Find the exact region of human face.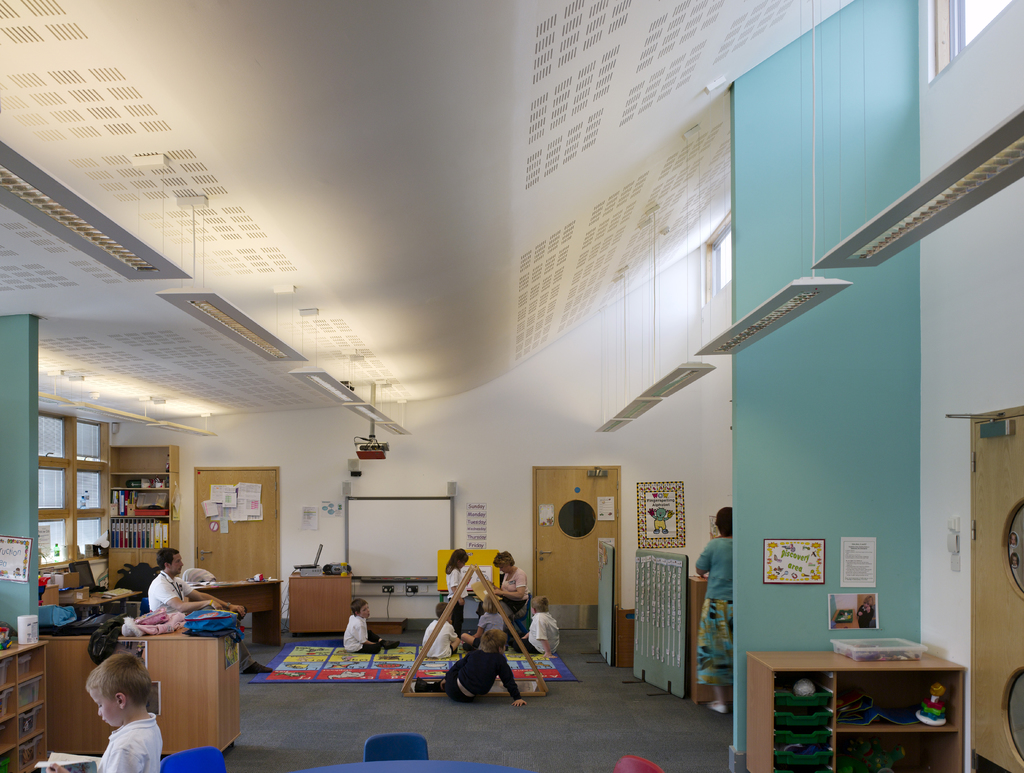
Exact region: <bbox>861, 600, 869, 611</bbox>.
